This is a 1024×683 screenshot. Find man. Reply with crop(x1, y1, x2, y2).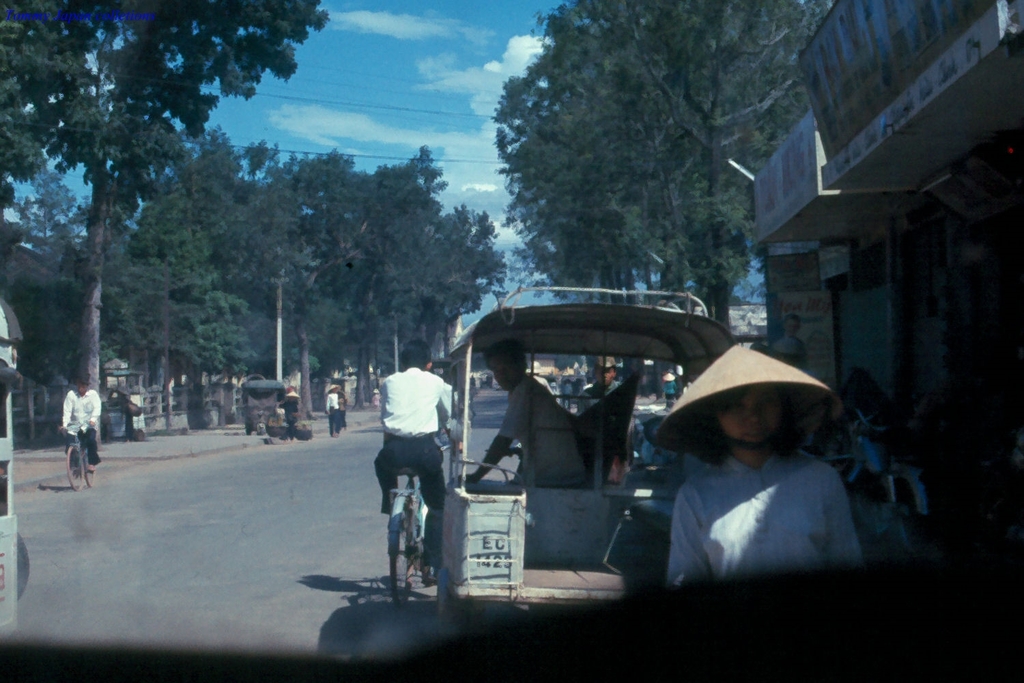
crop(369, 336, 457, 585).
